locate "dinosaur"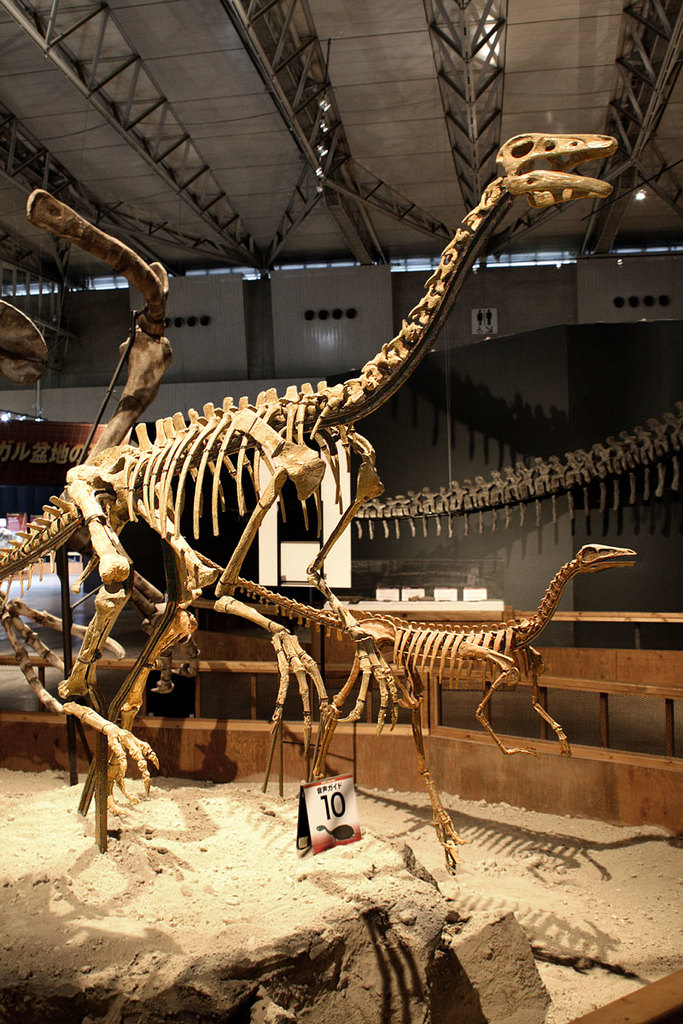
pyautogui.locateOnScreen(333, 540, 645, 762)
